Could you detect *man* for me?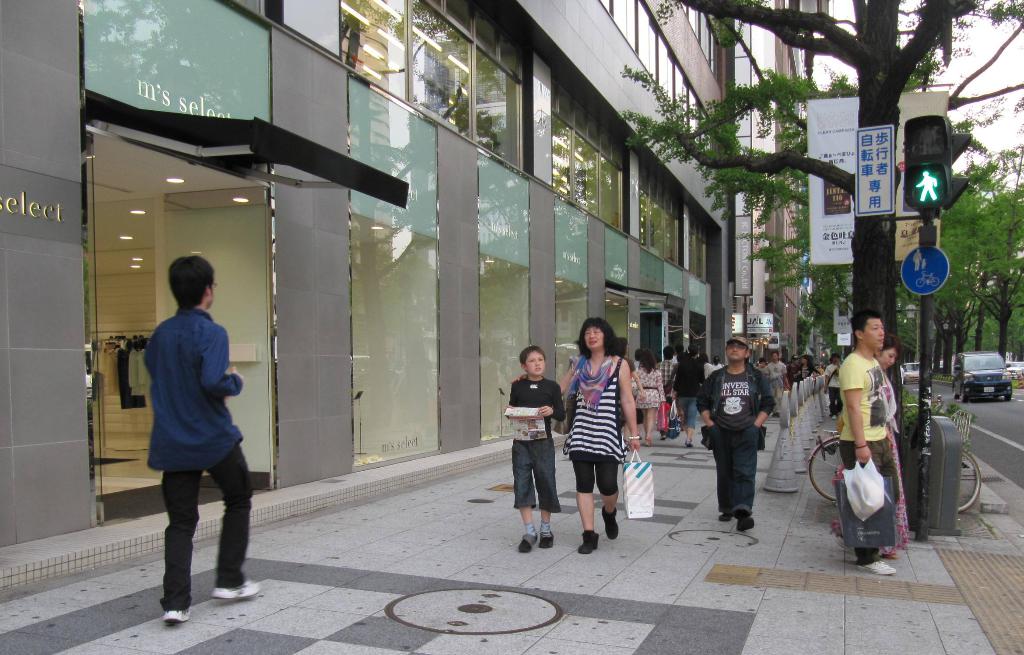
Detection result: locate(822, 354, 843, 419).
